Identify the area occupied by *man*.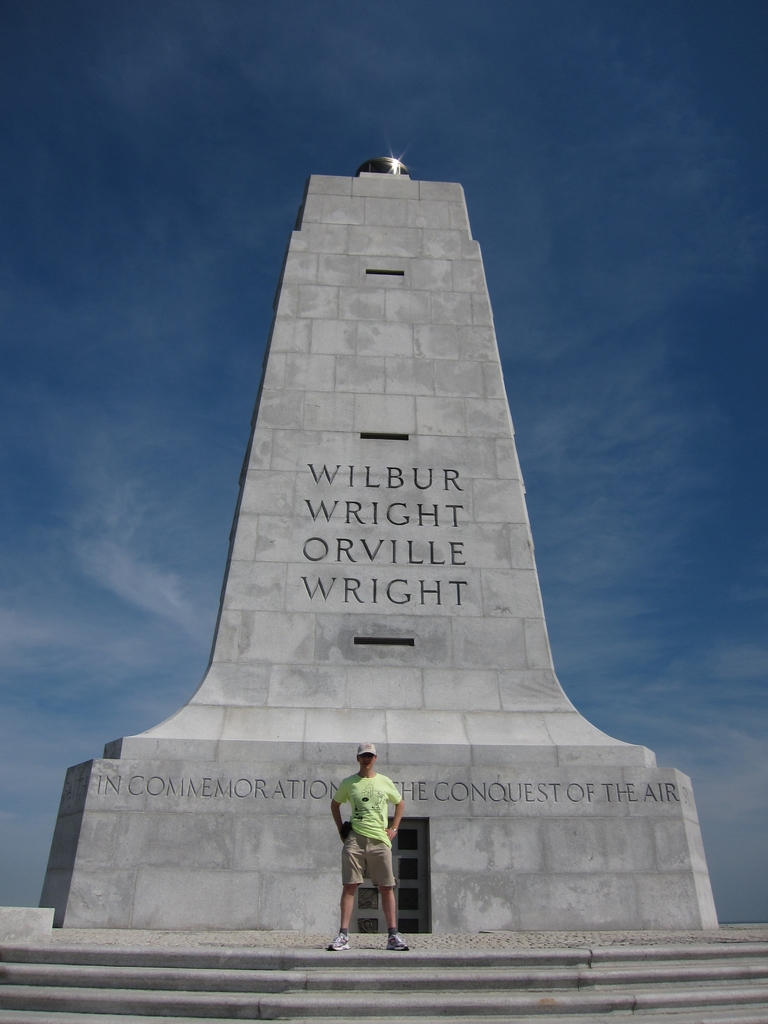
Area: [left=326, top=744, right=417, bottom=942].
